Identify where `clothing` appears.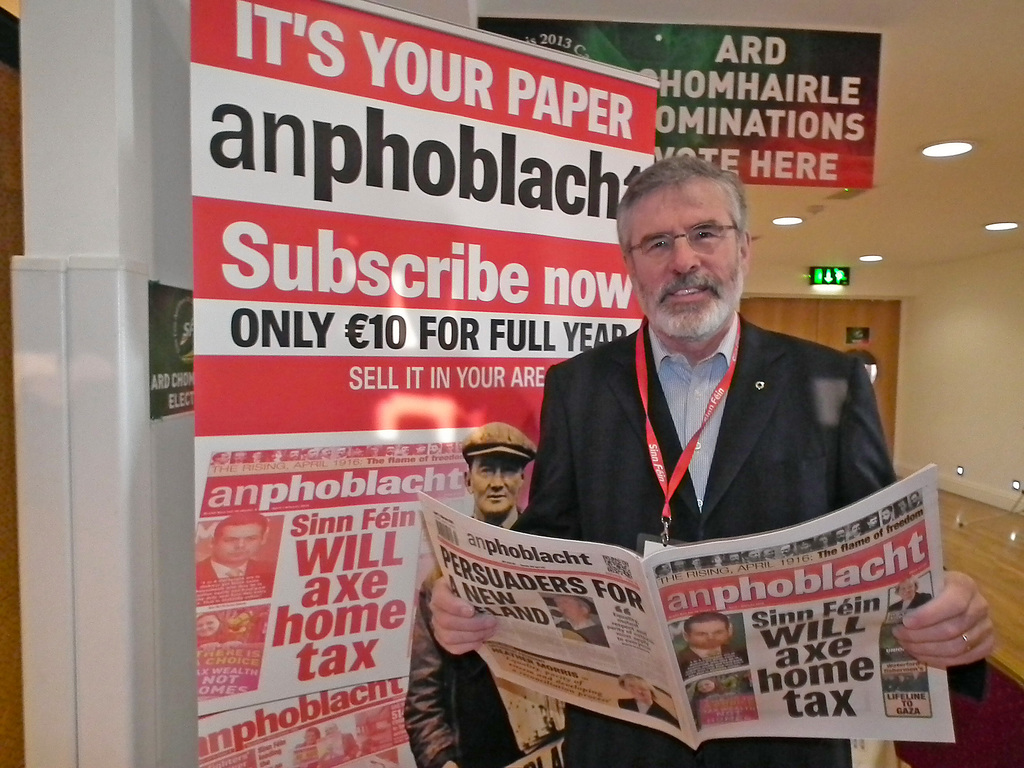
Appears at region(395, 511, 522, 767).
